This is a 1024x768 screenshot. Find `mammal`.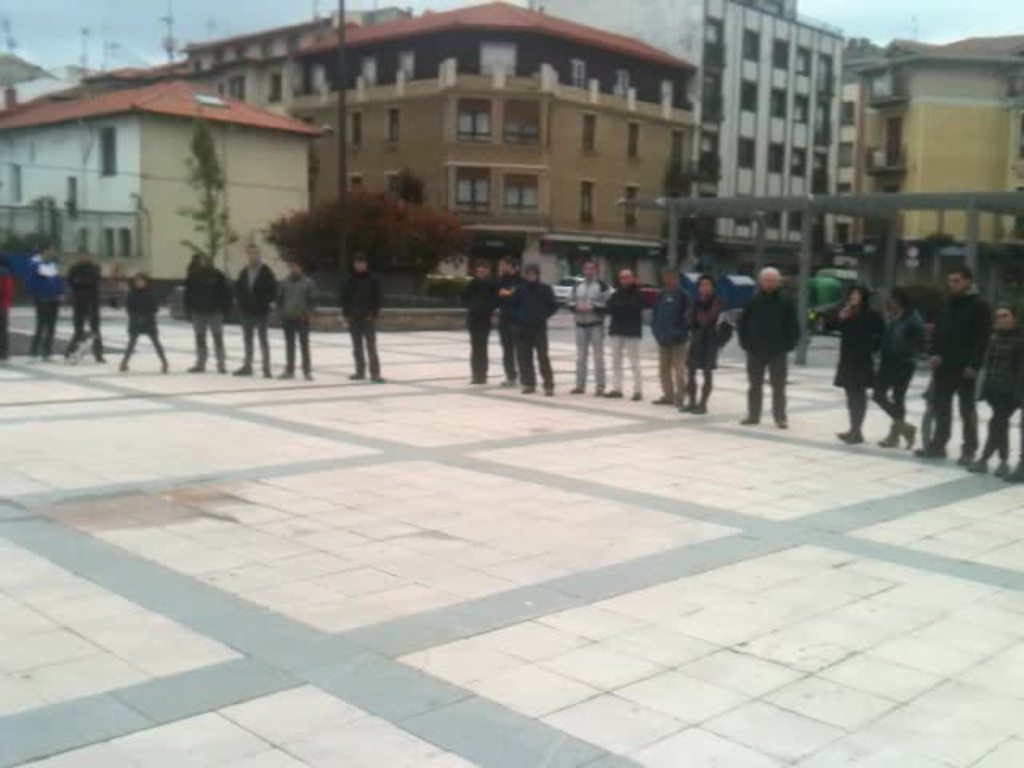
Bounding box: (left=506, top=261, right=558, bottom=392).
